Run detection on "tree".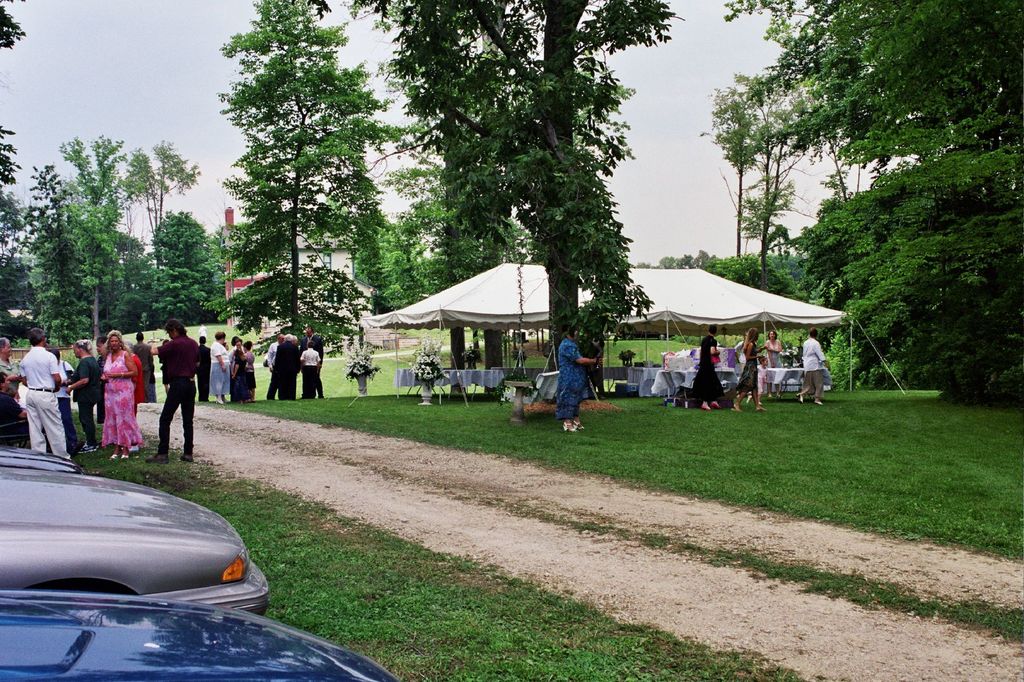
Result: l=812, t=142, r=1023, b=404.
